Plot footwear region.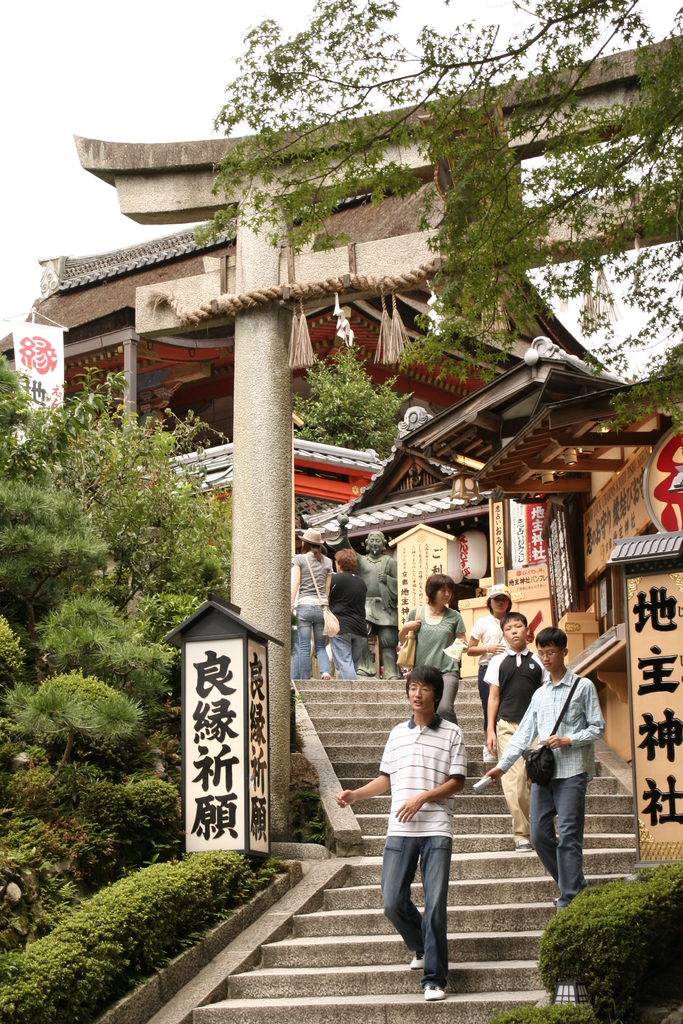
Plotted at 481,743,497,766.
